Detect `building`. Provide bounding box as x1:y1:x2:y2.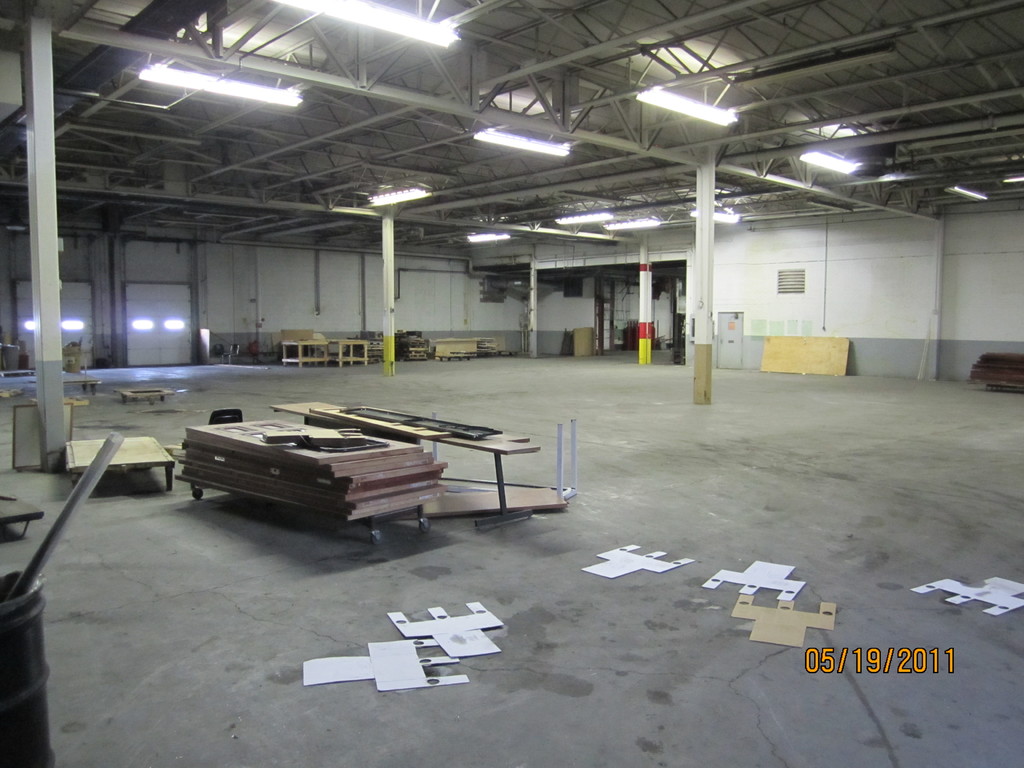
0:0:1023:767.
